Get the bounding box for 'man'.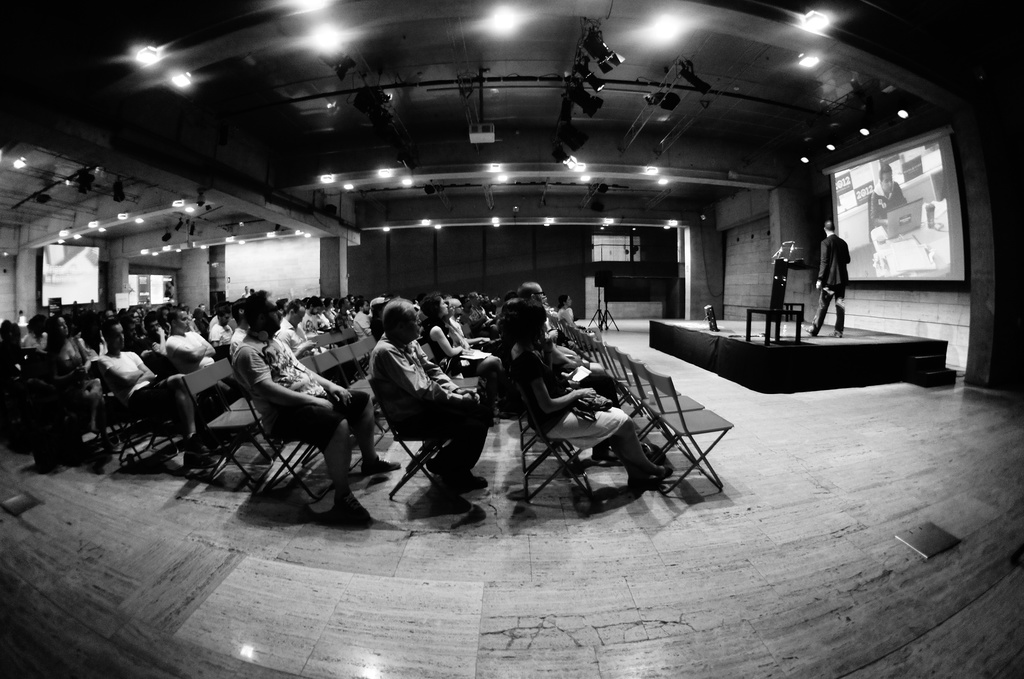
[803, 220, 851, 339].
